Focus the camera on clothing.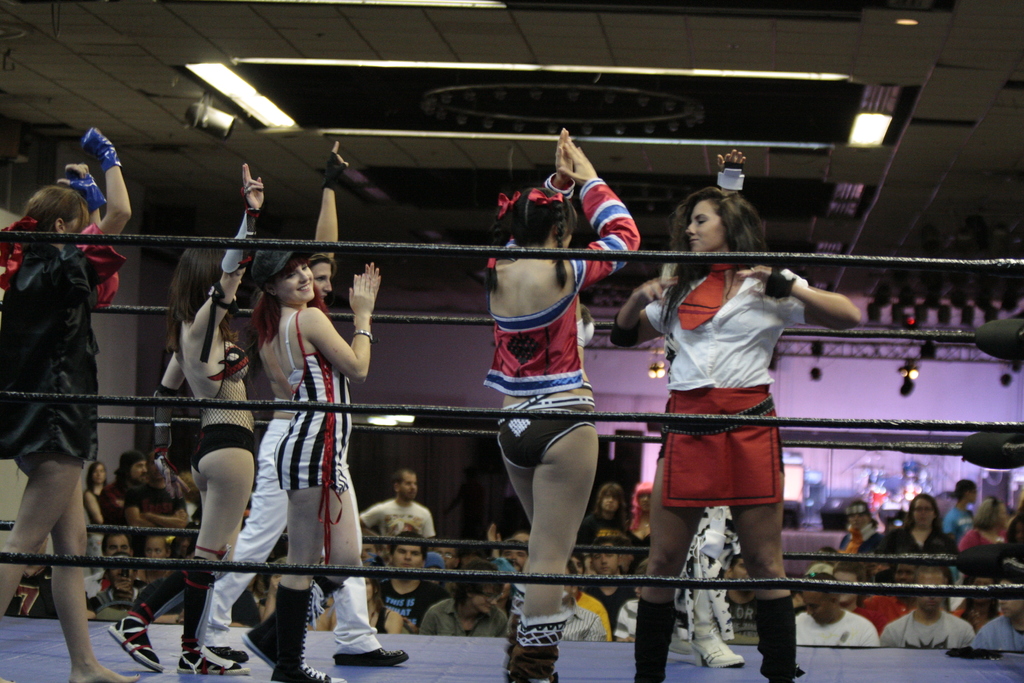
Focus region: 485 180 641 381.
